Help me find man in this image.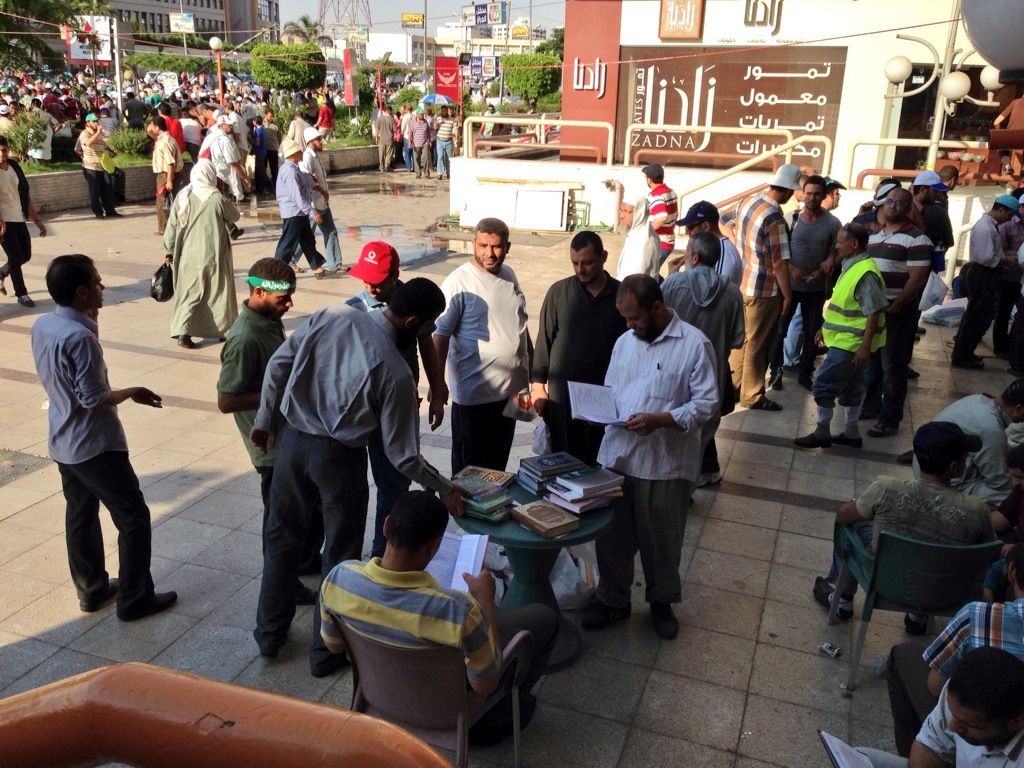
Found it: locate(251, 275, 473, 682).
